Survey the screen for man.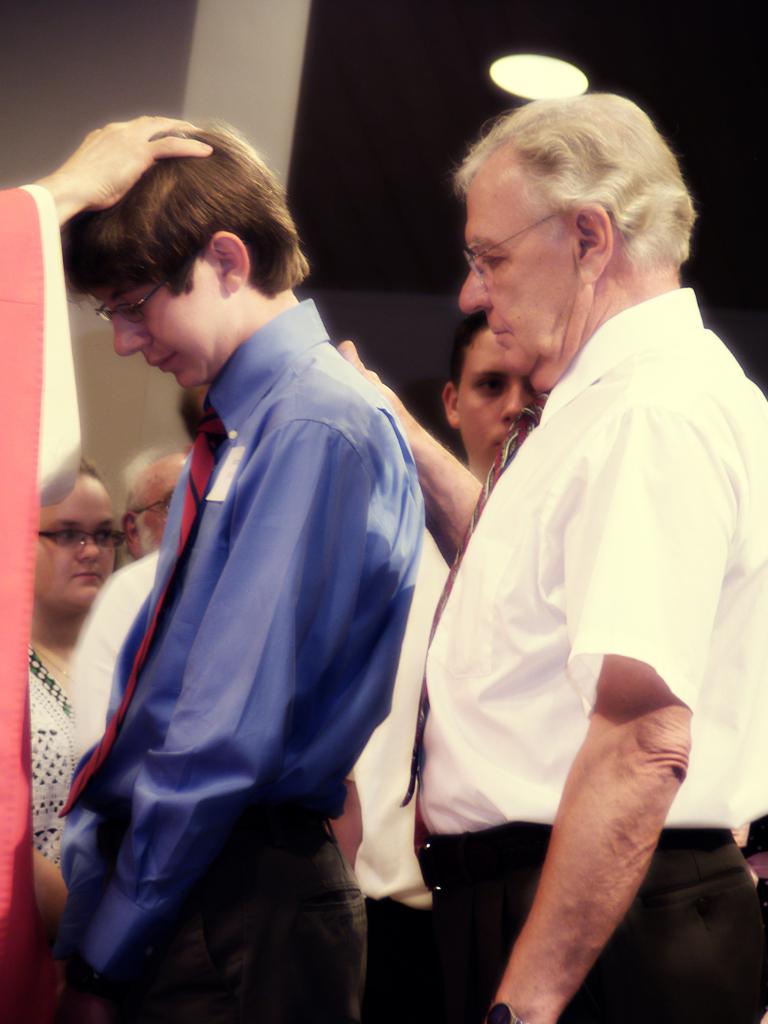
Survey found: detection(391, 82, 767, 1023).
